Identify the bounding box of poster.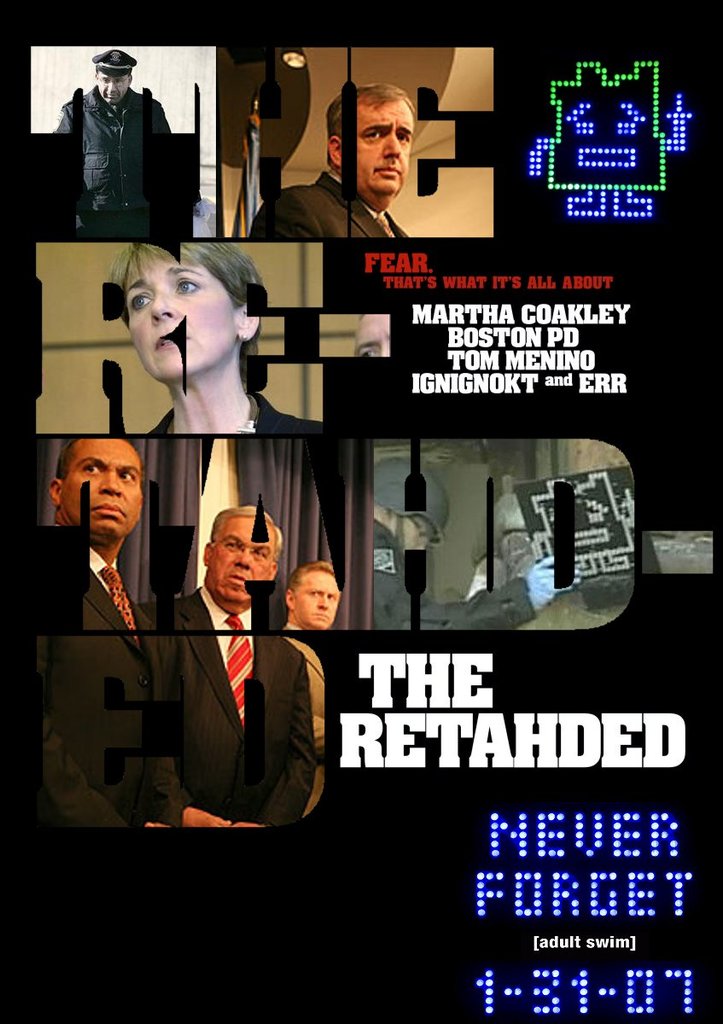
bbox=(0, 0, 722, 1020).
